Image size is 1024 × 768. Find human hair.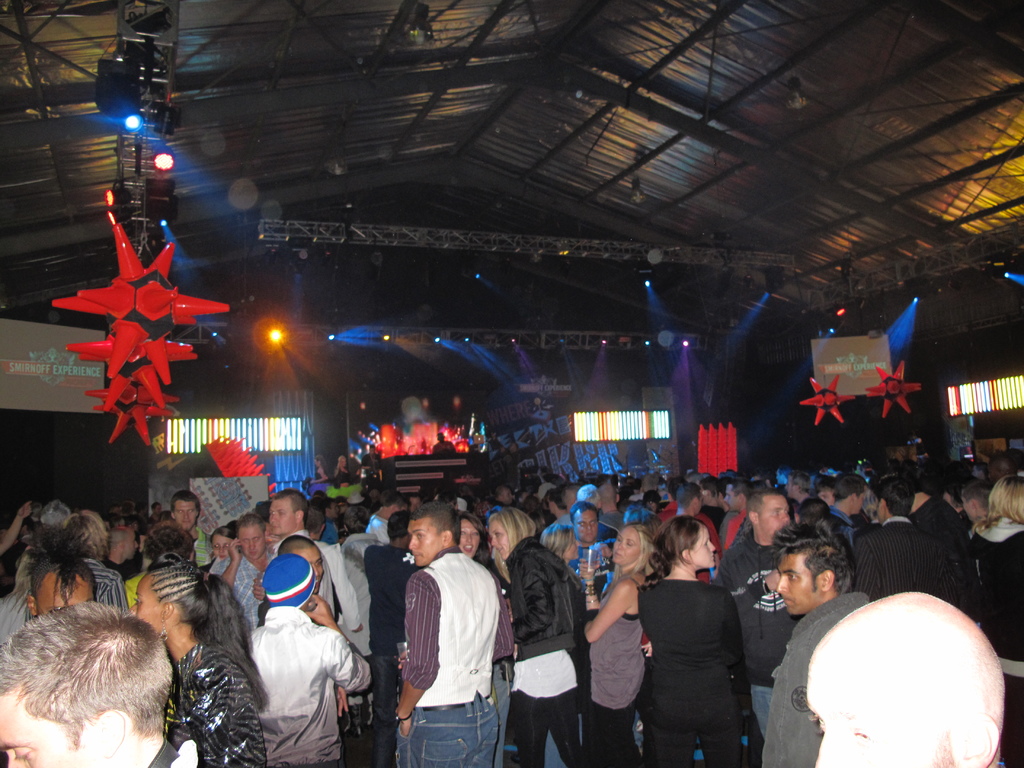
detection(778, 532, 857, 611).
